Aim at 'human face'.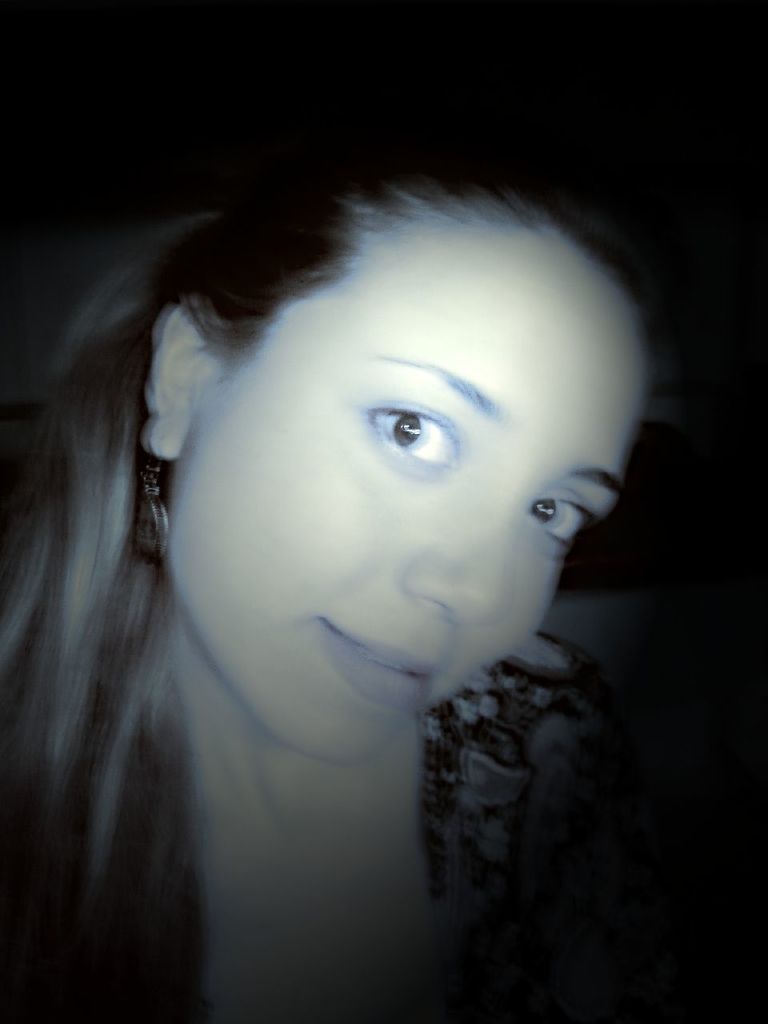
Aimed at x1=226 y1=216 x2=655 y2=767.
